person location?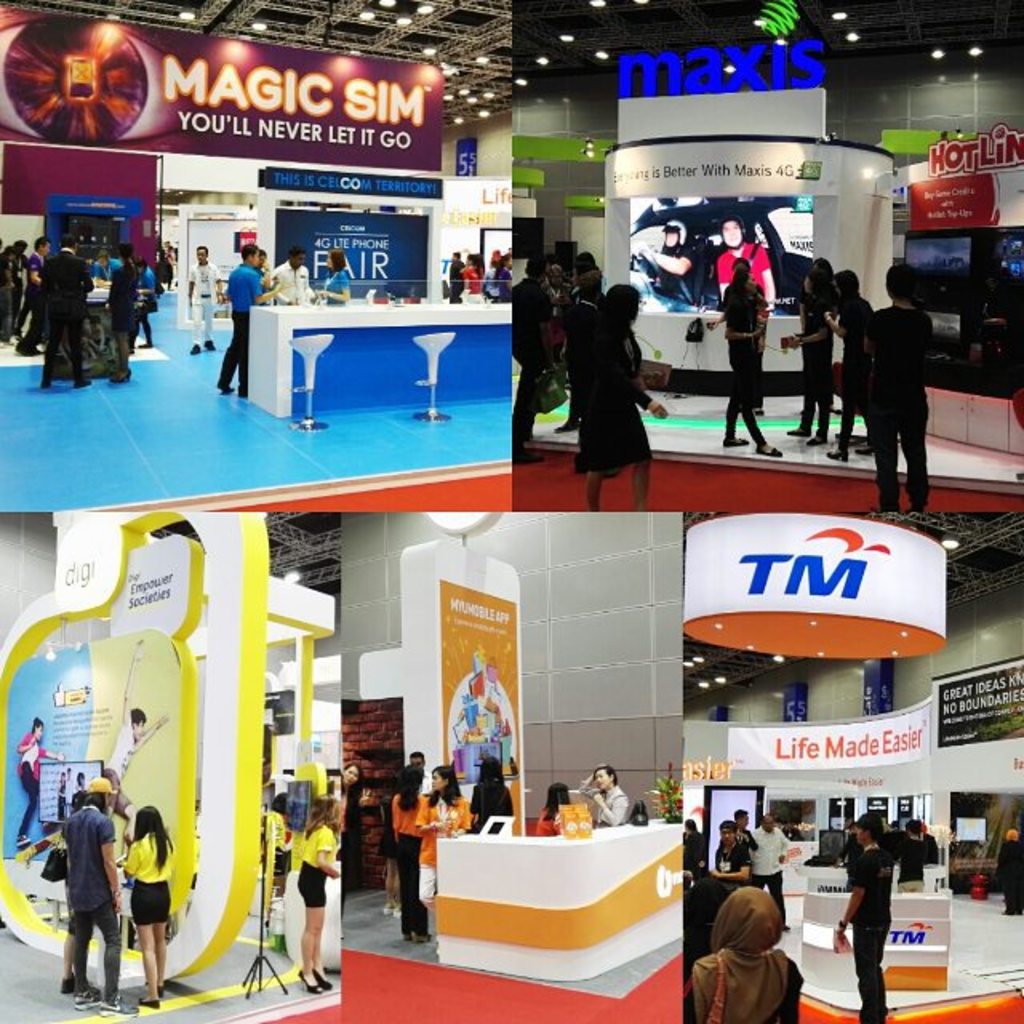
(left=464, top=258, right=493, bottom=306)
